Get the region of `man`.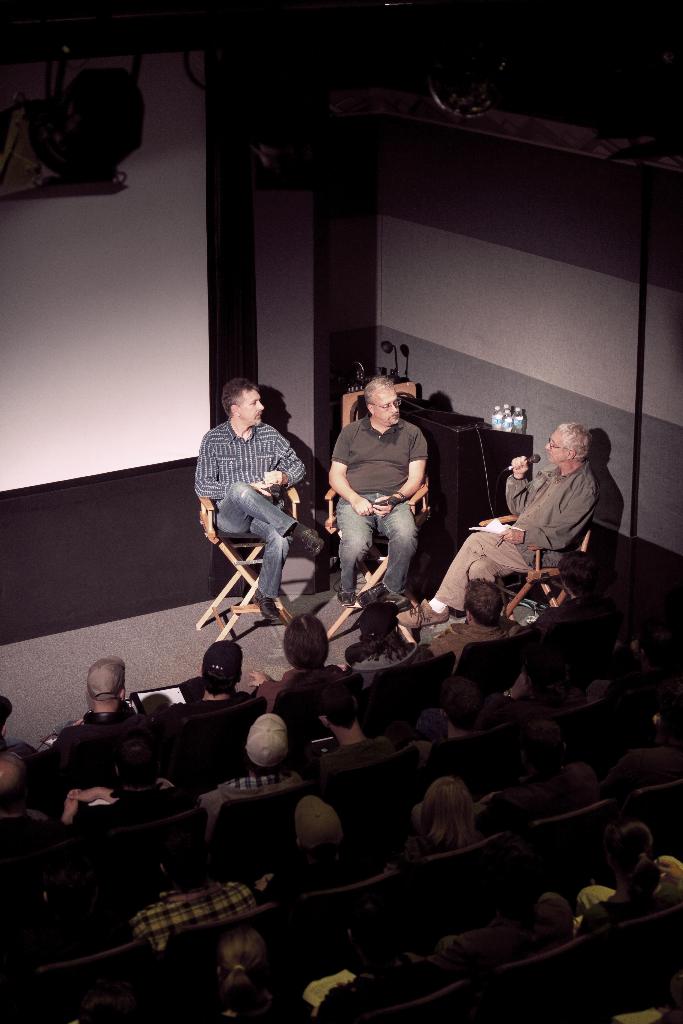
left=201, top=373, right=317, bottom=636.
